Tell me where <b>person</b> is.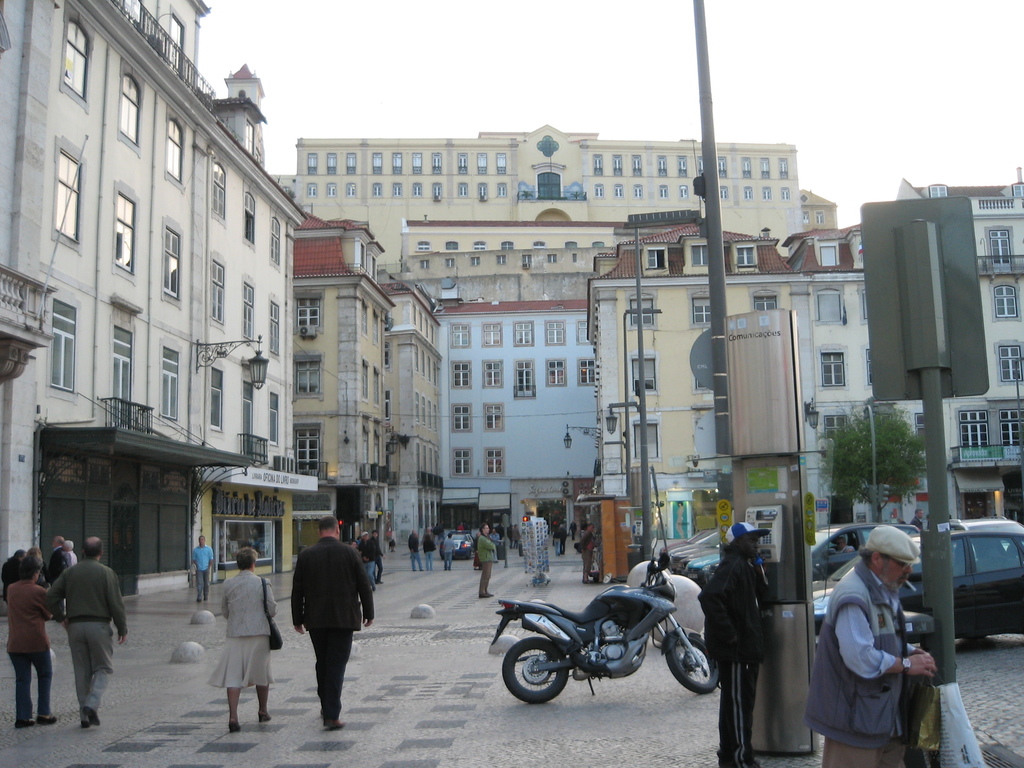
<b>person</b> is at (208,540,285,717).
